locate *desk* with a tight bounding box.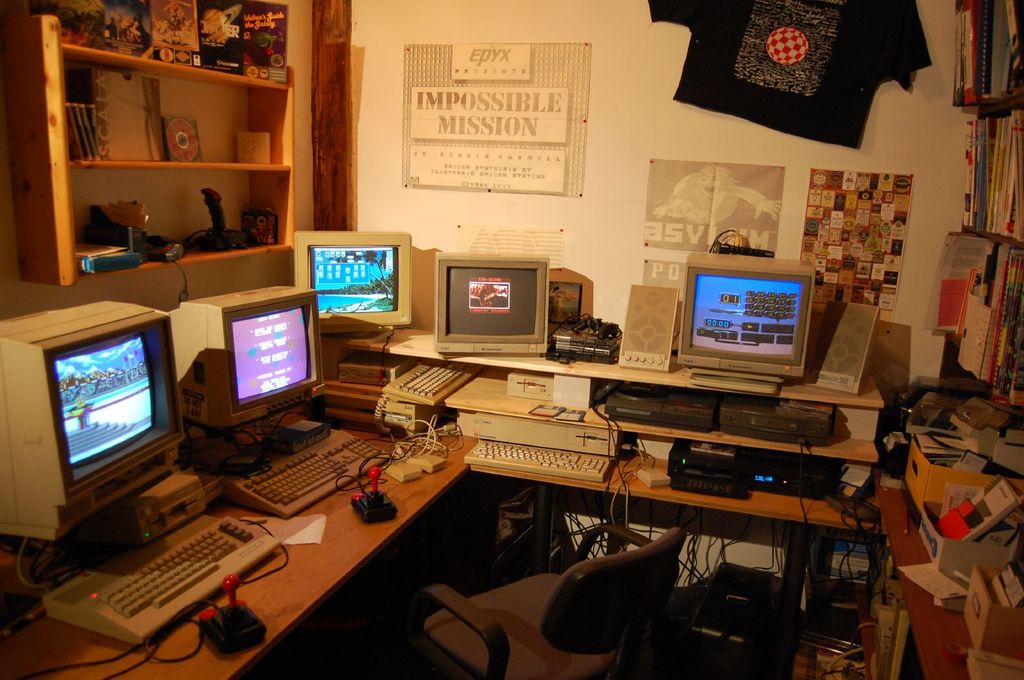
(318,322,879,679).
